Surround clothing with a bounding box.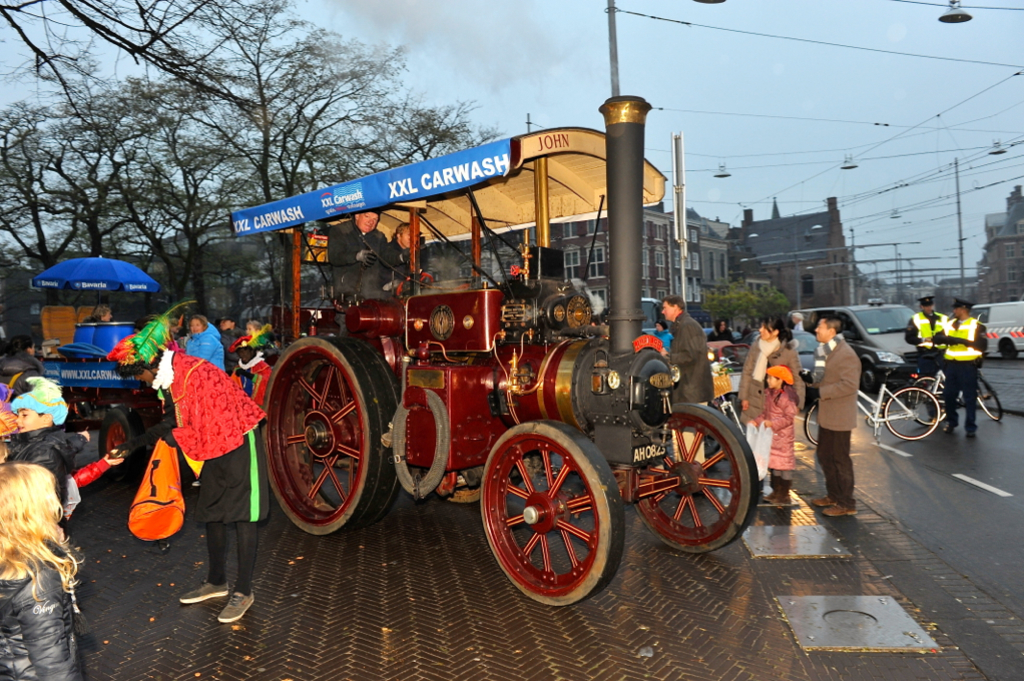
left=7, top=422, right=99, bottom=526.
